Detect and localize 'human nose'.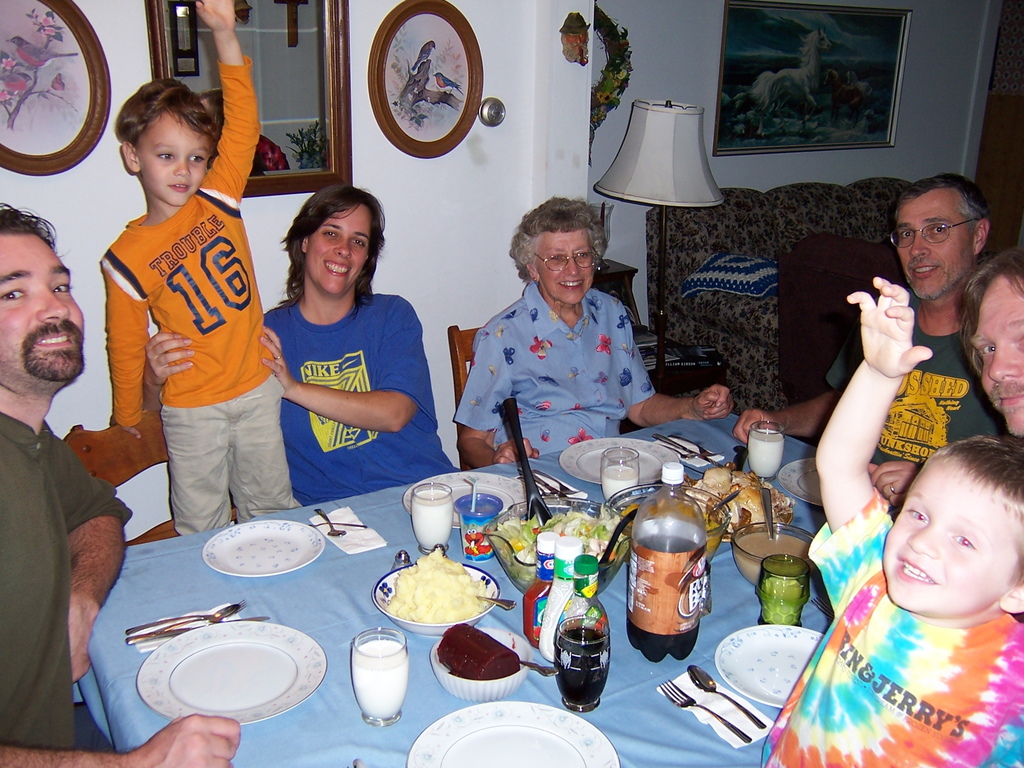
Localized at x1=902, y1=524, x2=943, y2=556.
